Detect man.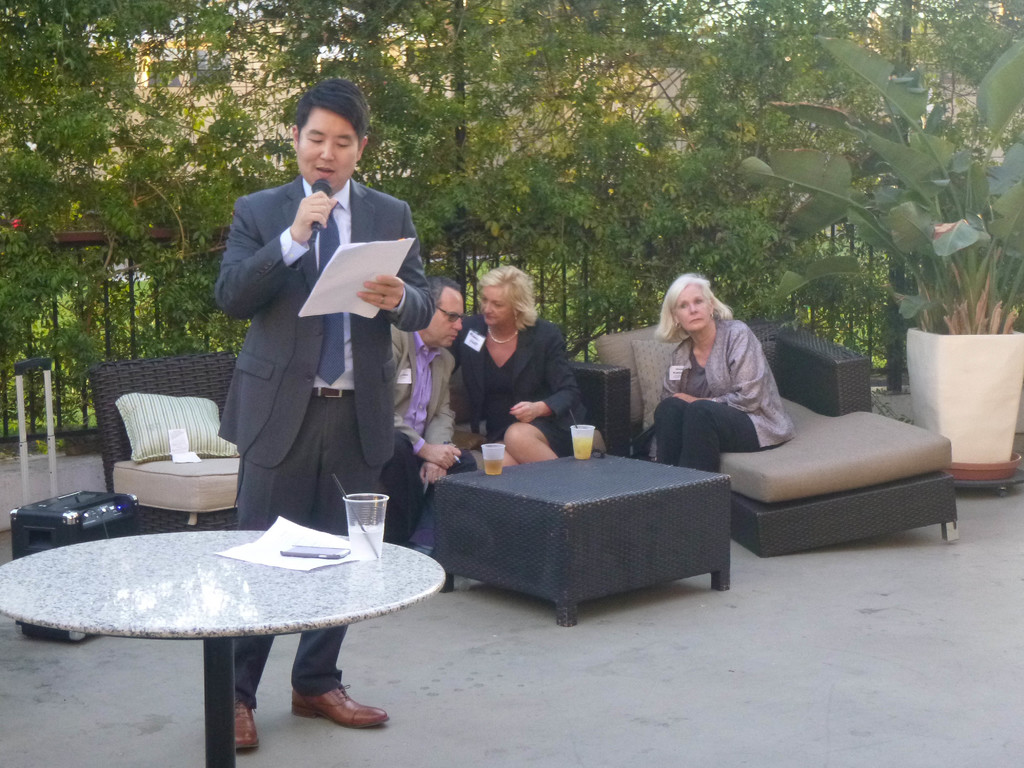
Detected at (376,273,465,556).
